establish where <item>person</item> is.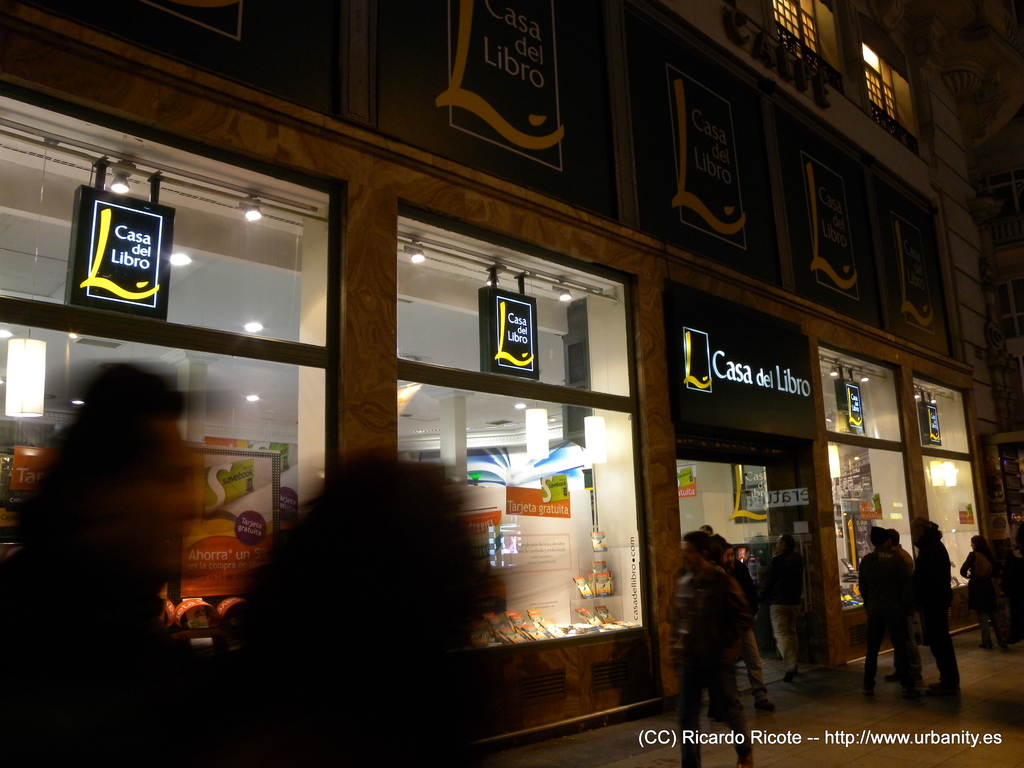
Established at region(761, 533, 806, 681).
